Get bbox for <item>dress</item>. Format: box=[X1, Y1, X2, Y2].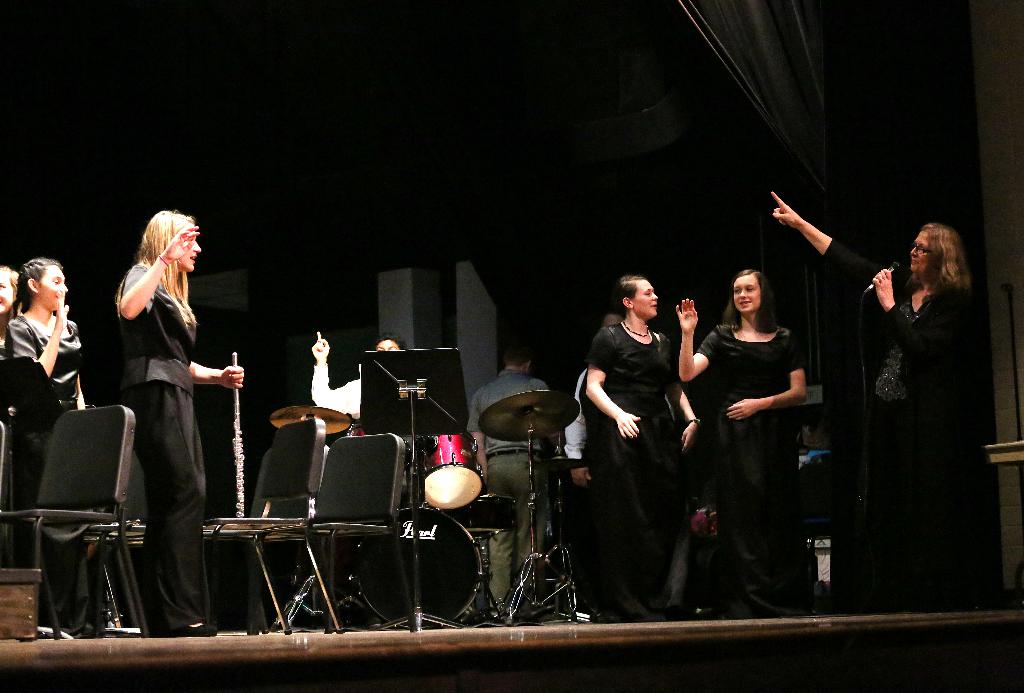
box=[695, 328, 809, 621].
